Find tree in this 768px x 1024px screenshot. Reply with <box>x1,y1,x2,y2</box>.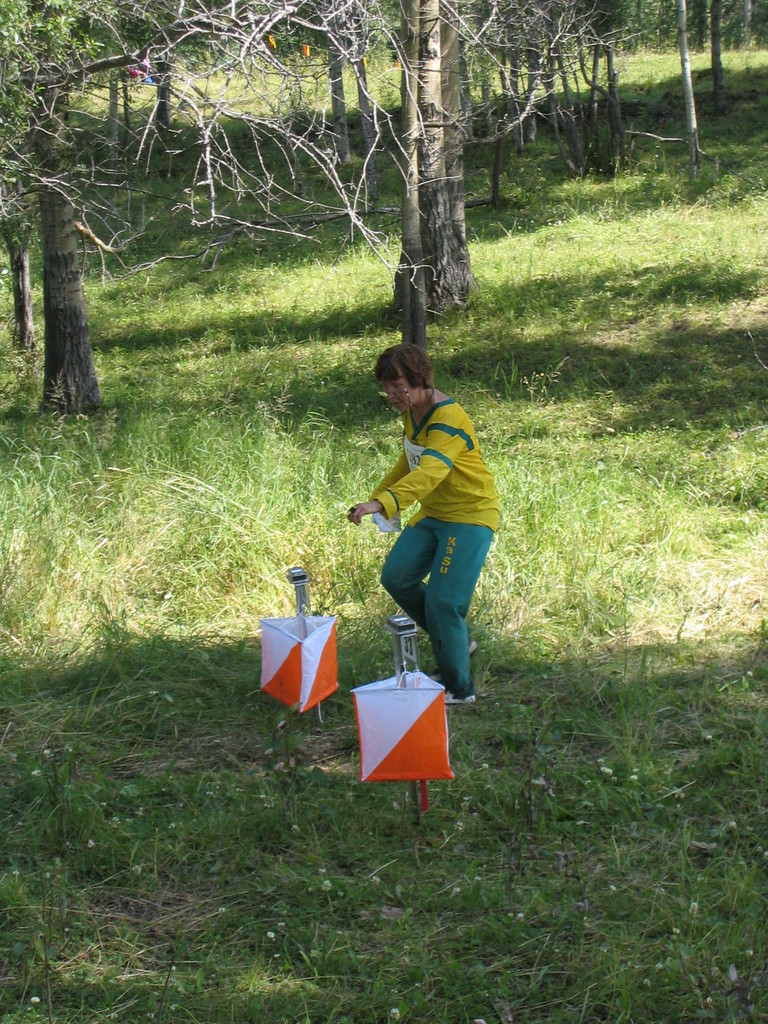
<box>407,0,484,295</box>.
